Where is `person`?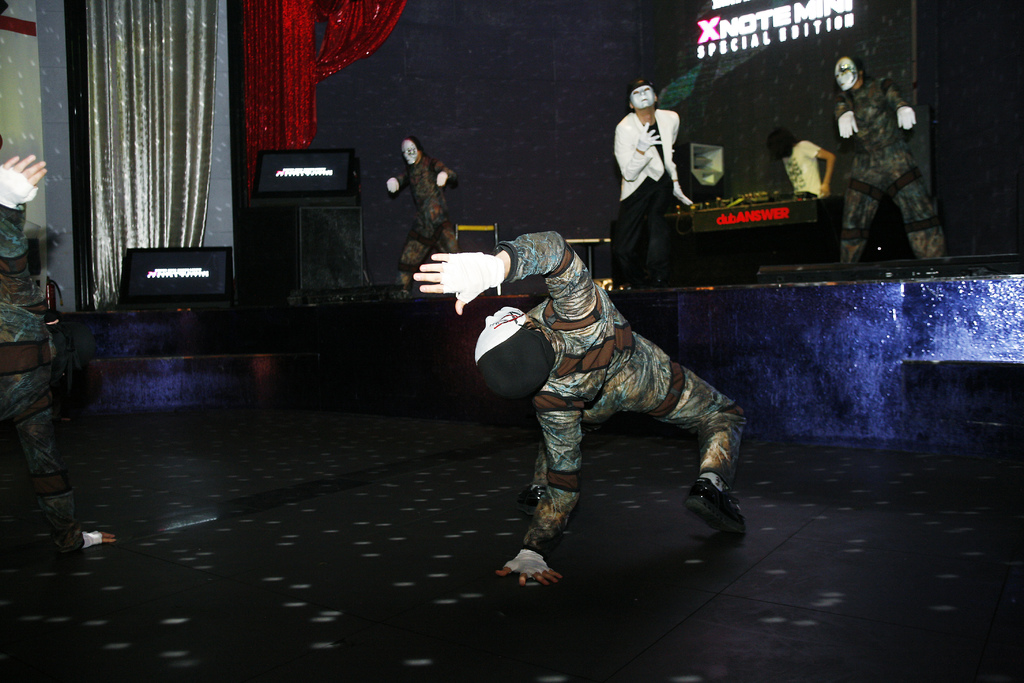
rect(0, 133, 90, 548).
